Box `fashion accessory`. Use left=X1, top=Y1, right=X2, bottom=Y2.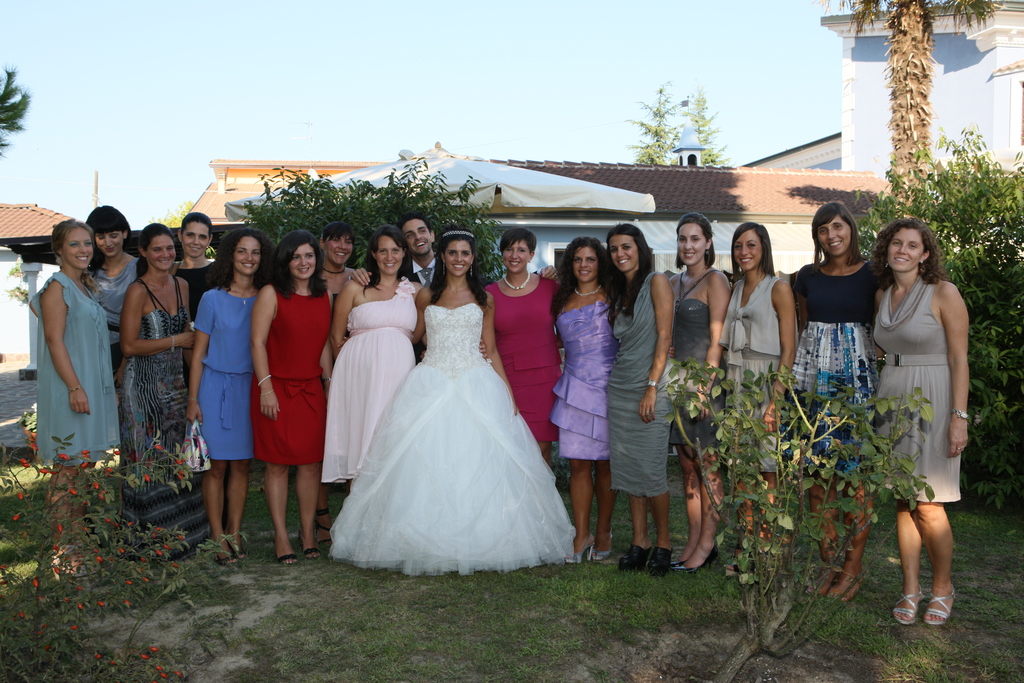
left=643, top=407, right=650, bottom=413.
